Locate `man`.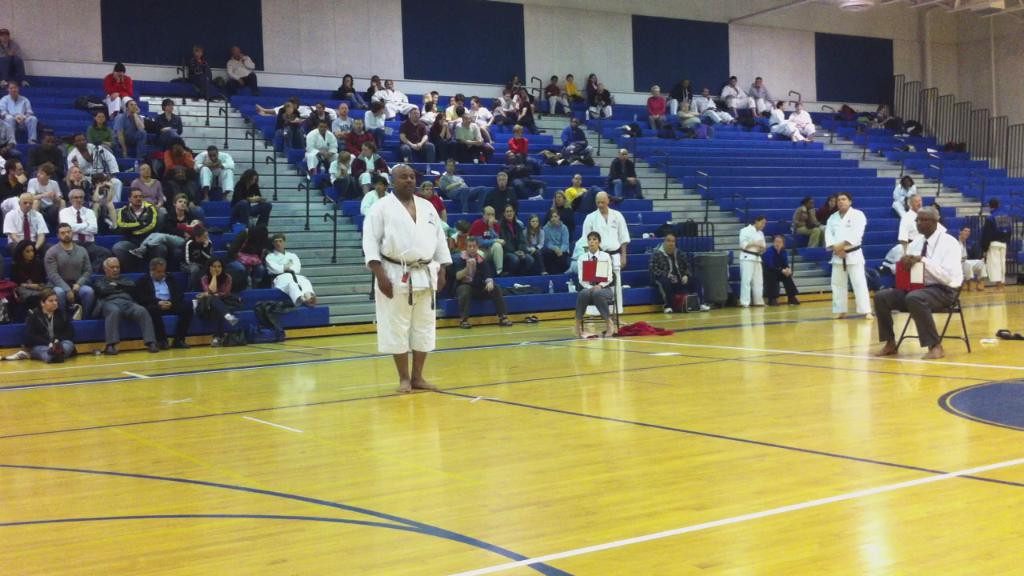
Bounding box: l=305, t=121, r=348, b=168.
